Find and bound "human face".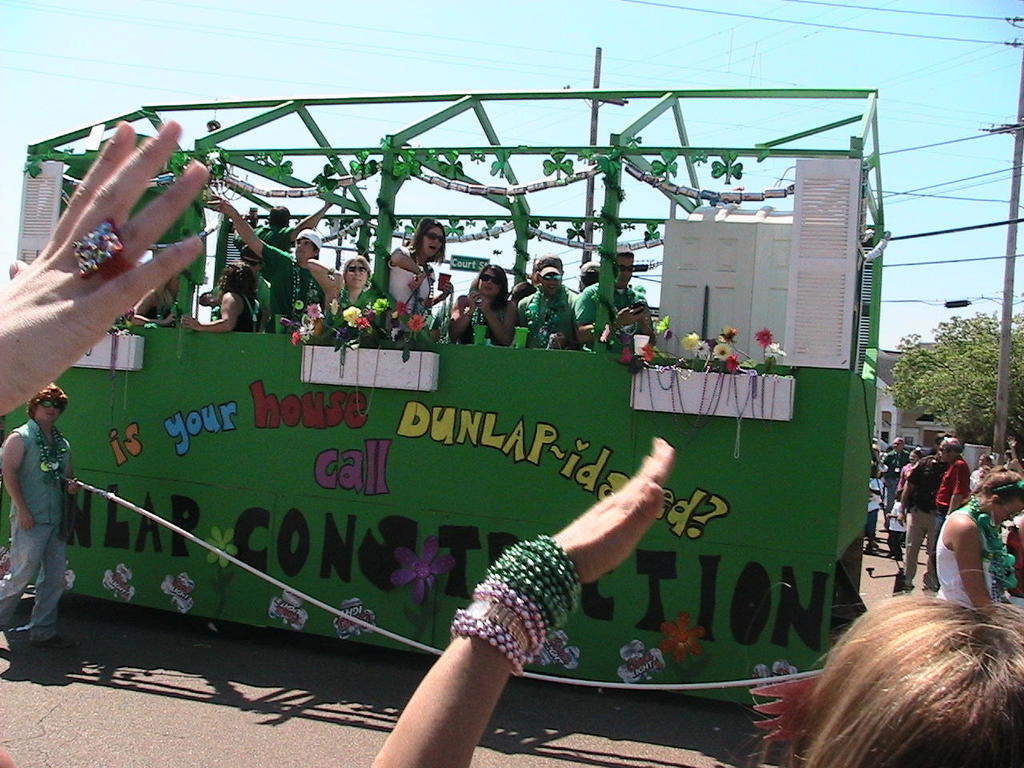
Bound: x1=340 y1=258 x2=372 y2=286.
